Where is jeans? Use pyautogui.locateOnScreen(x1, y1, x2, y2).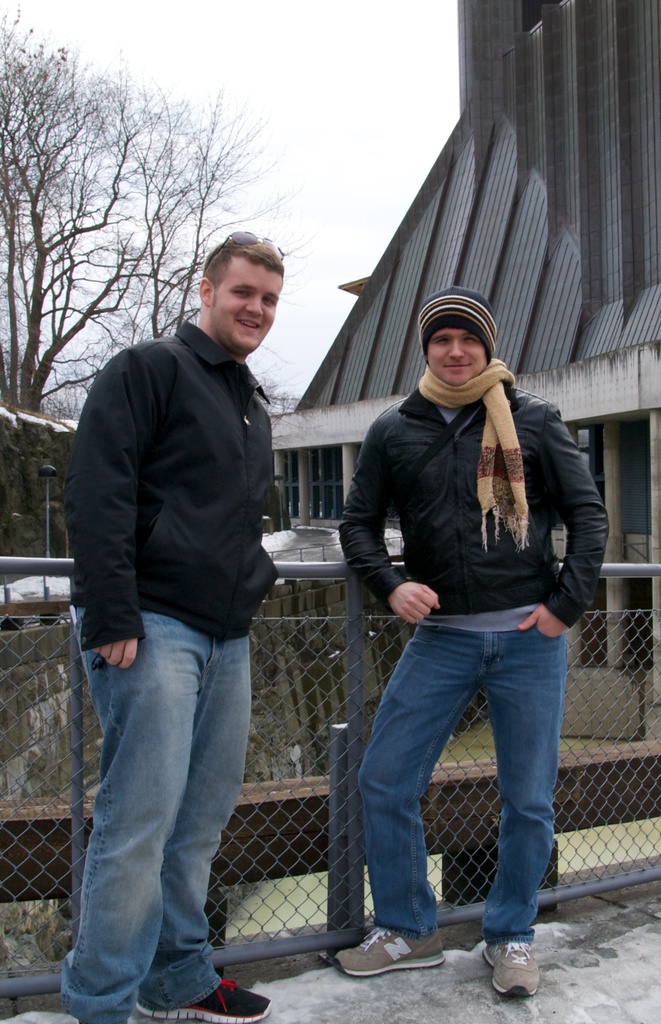
pyautogui.locateOnScreen(332, 617, 582, 965).
